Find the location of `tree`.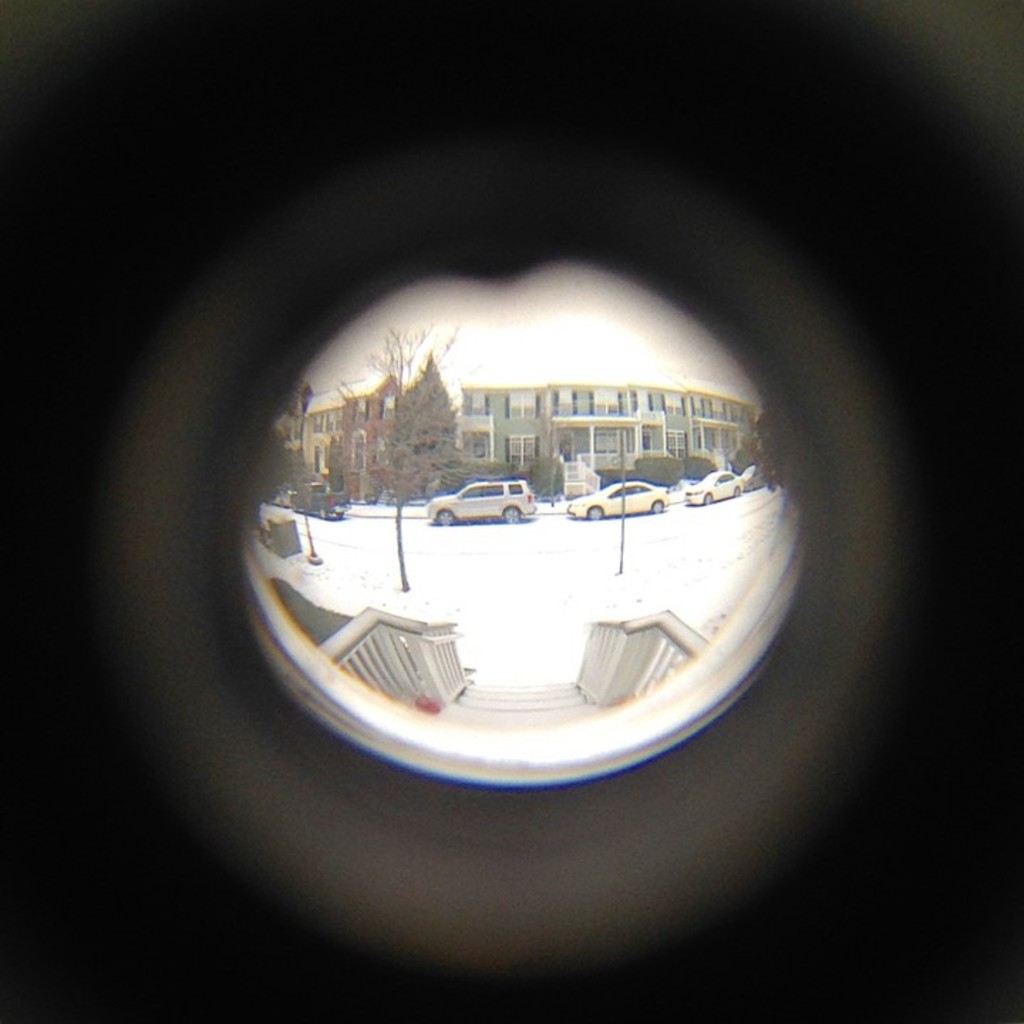
Location: select_region(249, 418, 306, 533).
